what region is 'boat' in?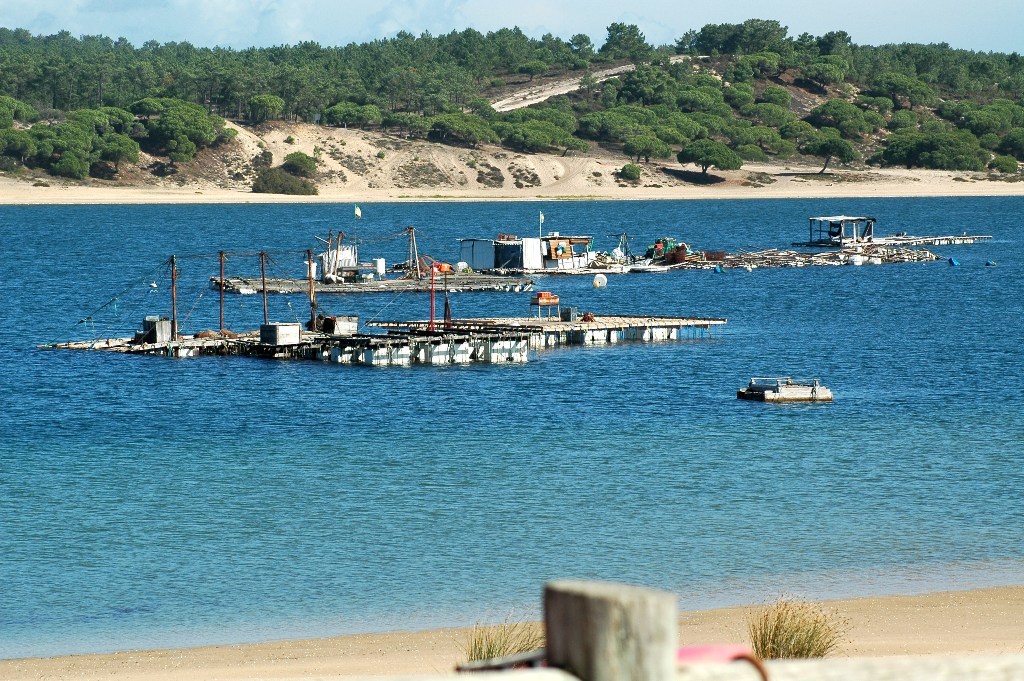
pyautogui.locateOnScreen(742, 363, 845, 411).
